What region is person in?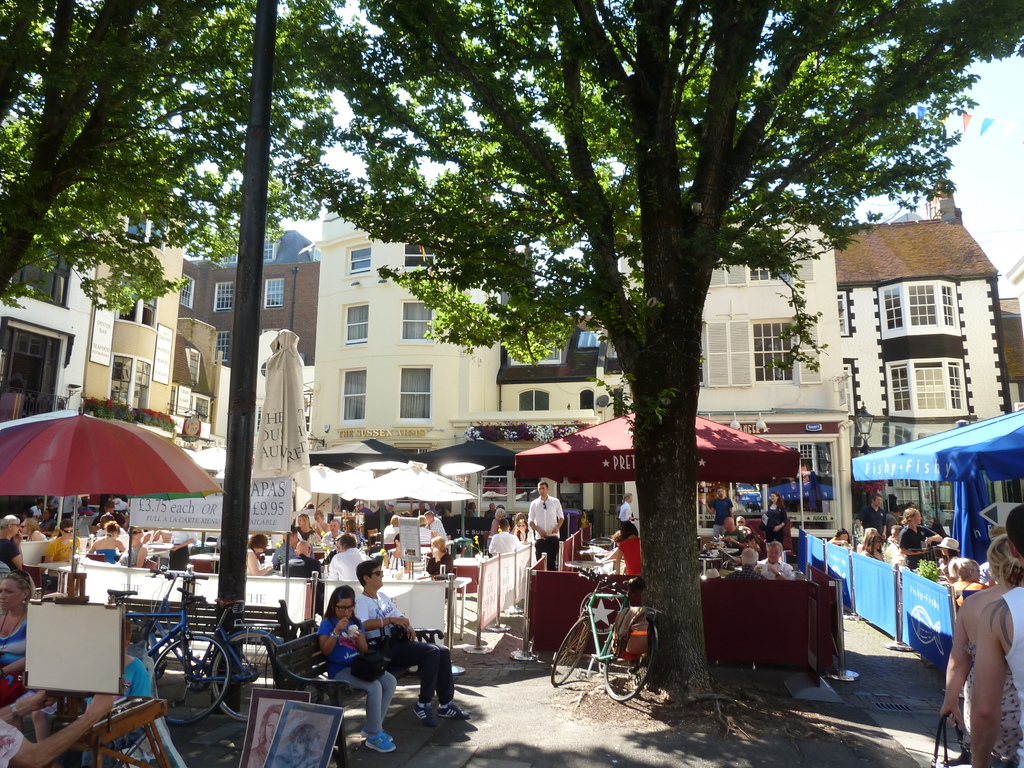
{"x1": 323, "y1": 522, "x2": 341, "y2": 550}.
